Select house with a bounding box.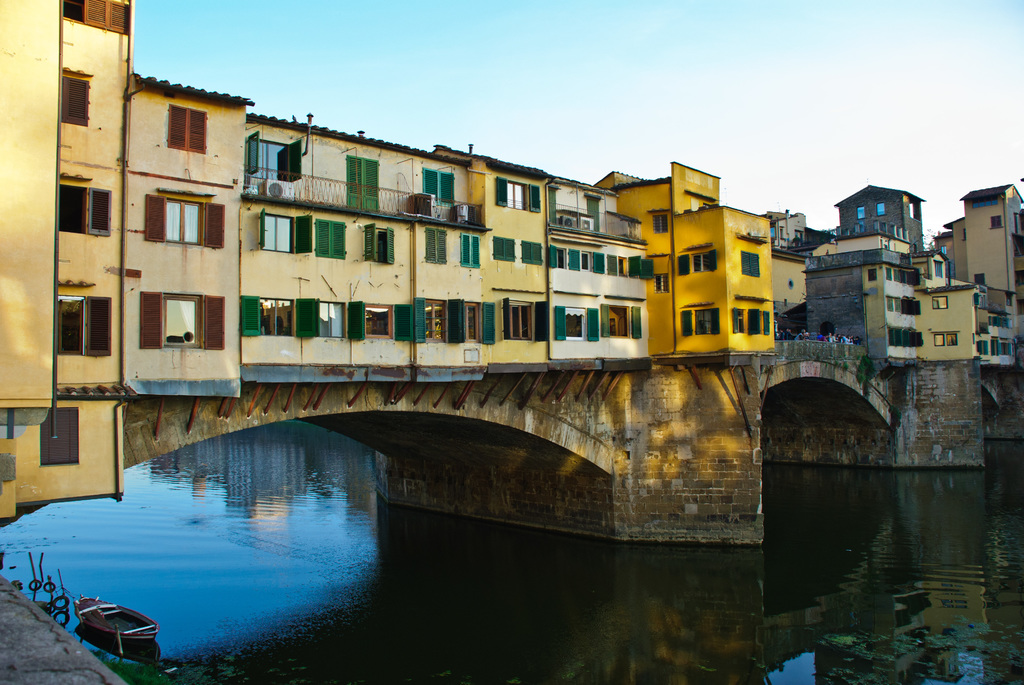
(412,157,483,365).
